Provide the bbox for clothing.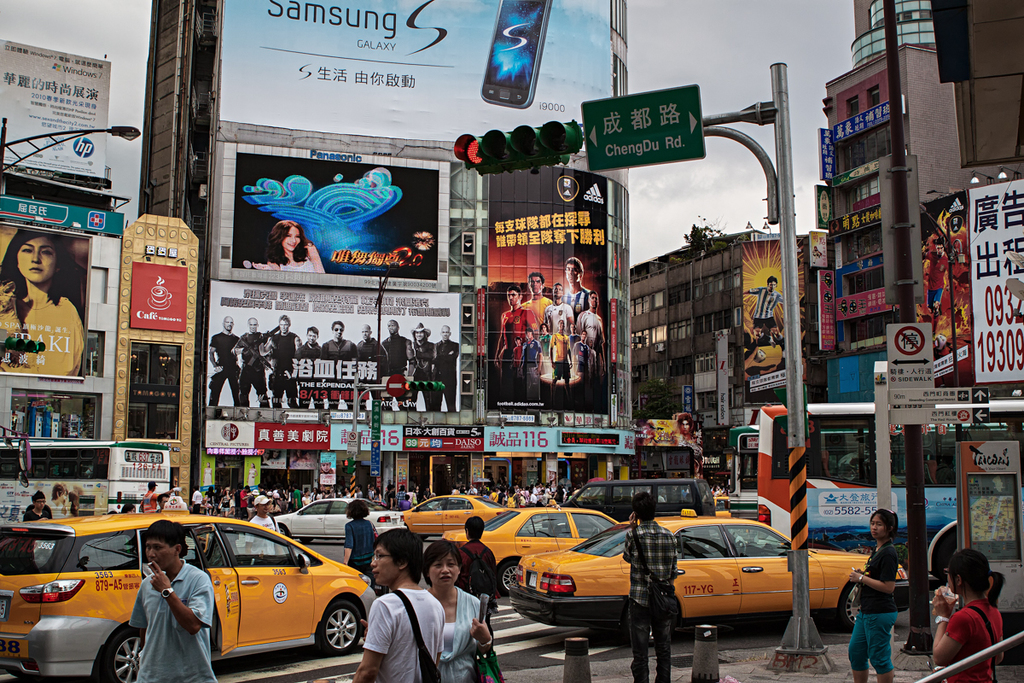
pyautogui.locateOnScreen(22, 504, 52, 521).
